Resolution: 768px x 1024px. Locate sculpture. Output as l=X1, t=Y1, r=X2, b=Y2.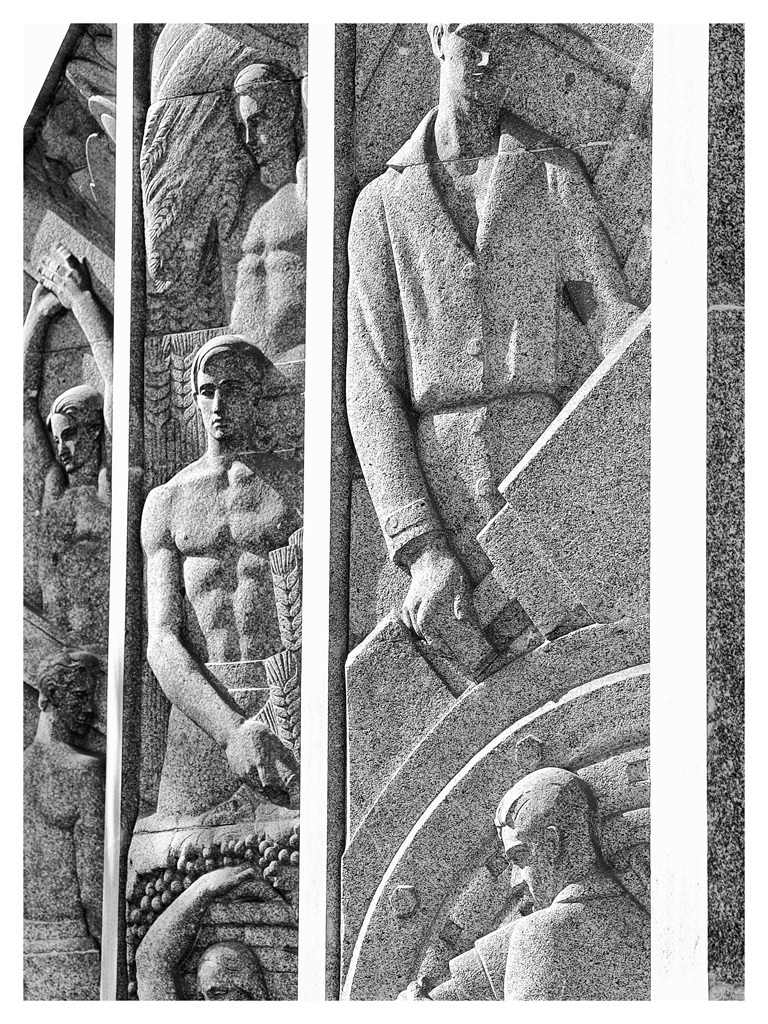
l=186, t=54, r=312, b=368.
